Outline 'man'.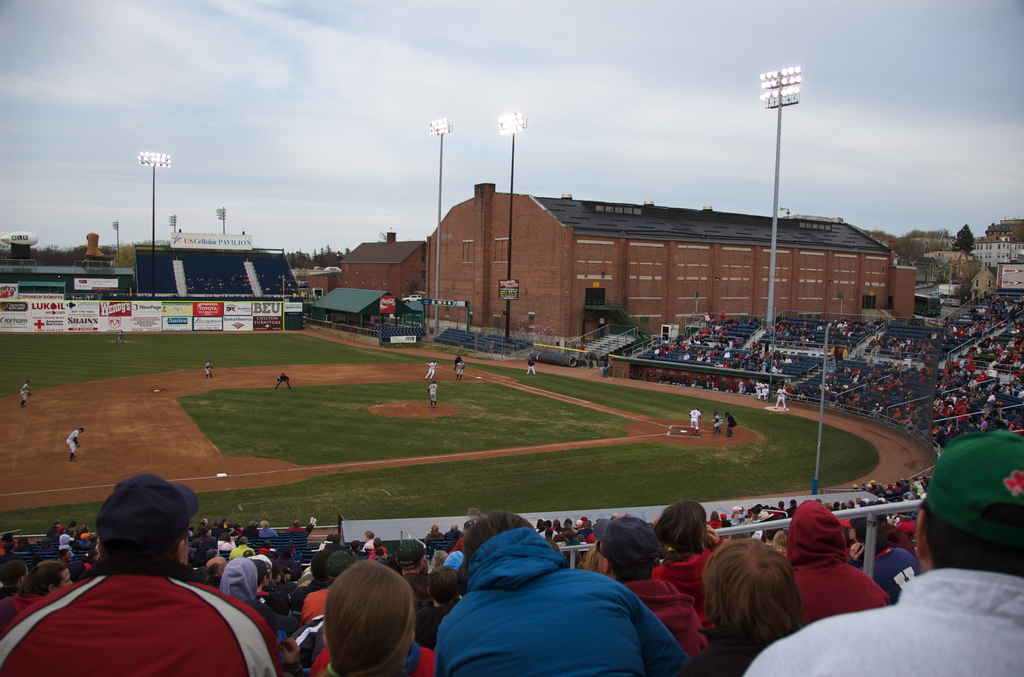
Outline: (273, 371, 291, 389).
